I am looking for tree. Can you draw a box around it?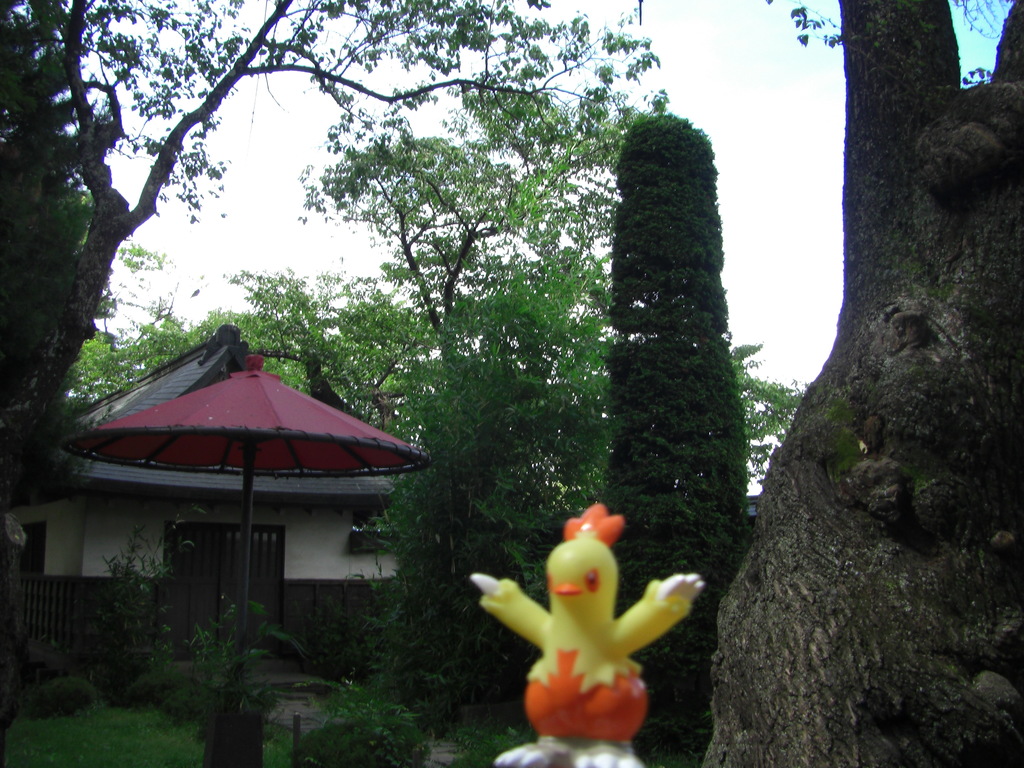
Sure, the bounding box is (left=0, top=0, right=691, bottom=648).
